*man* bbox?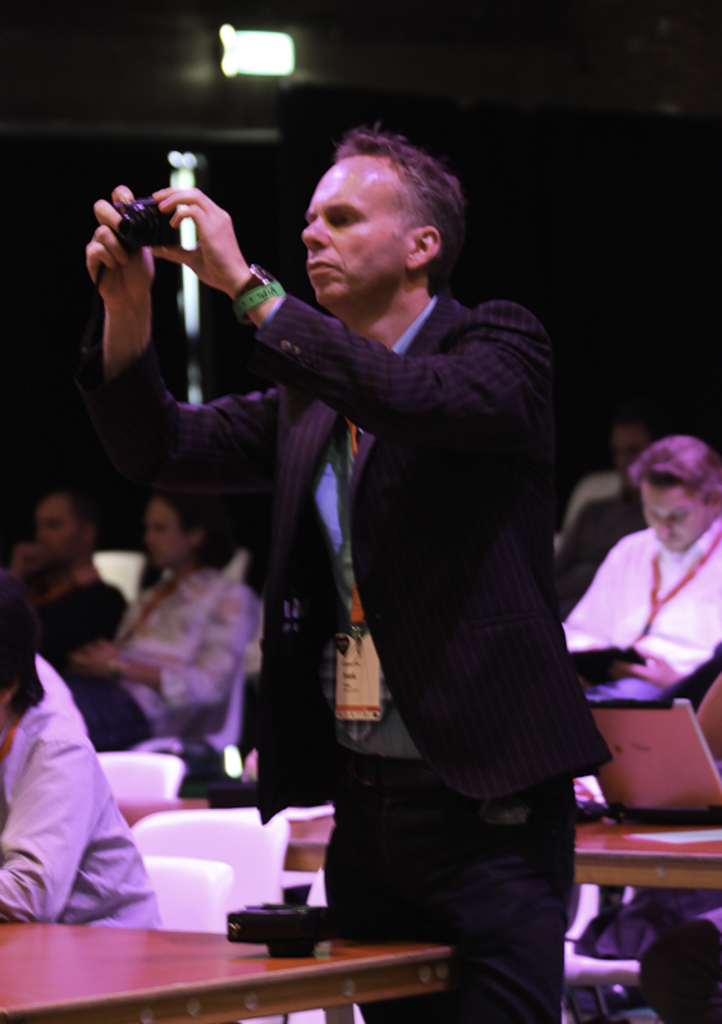
[left=557, top=438, right=721, bottom=692]
